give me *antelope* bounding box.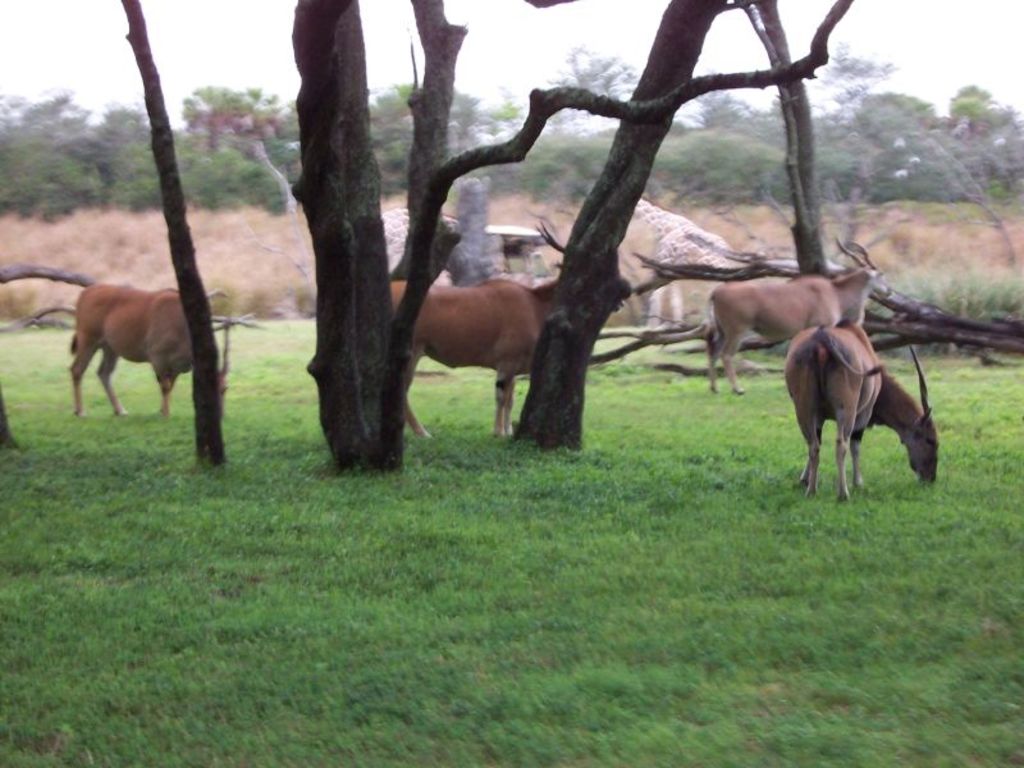
{"x1": 781, "y1": 320, "x2": 940, "y2": 507}.
